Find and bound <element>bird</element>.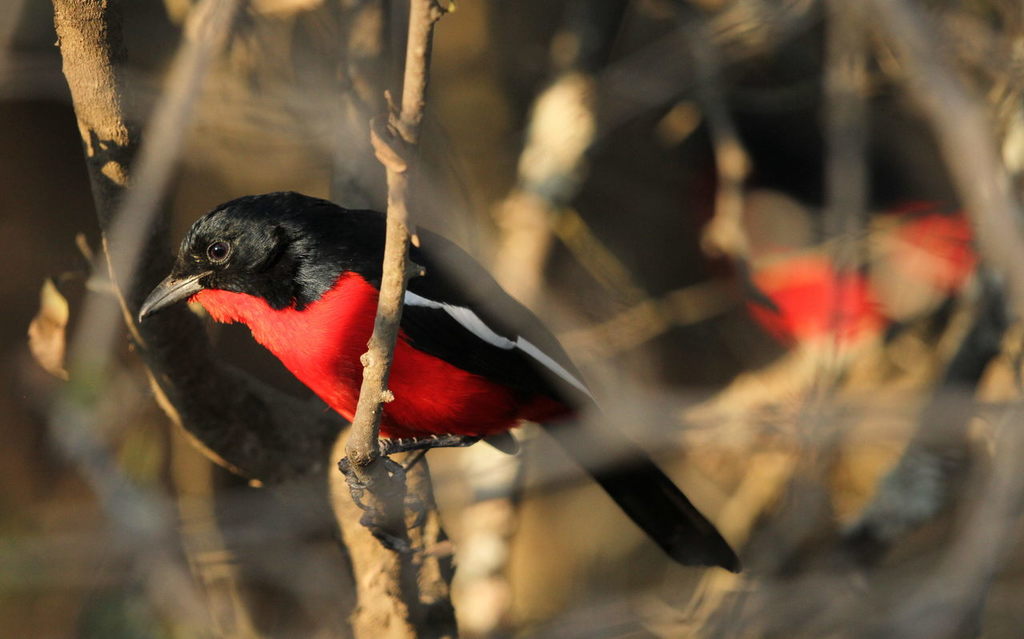
Bound: 118/180/750/574.
